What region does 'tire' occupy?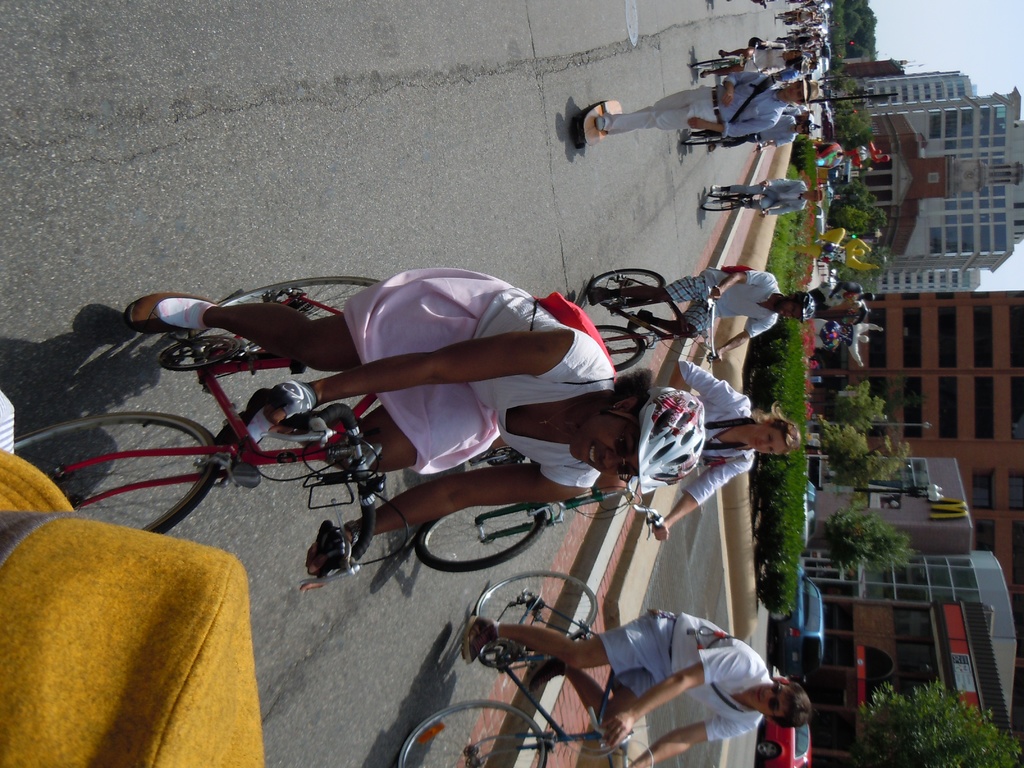
box(394, 697, 552, 767).
